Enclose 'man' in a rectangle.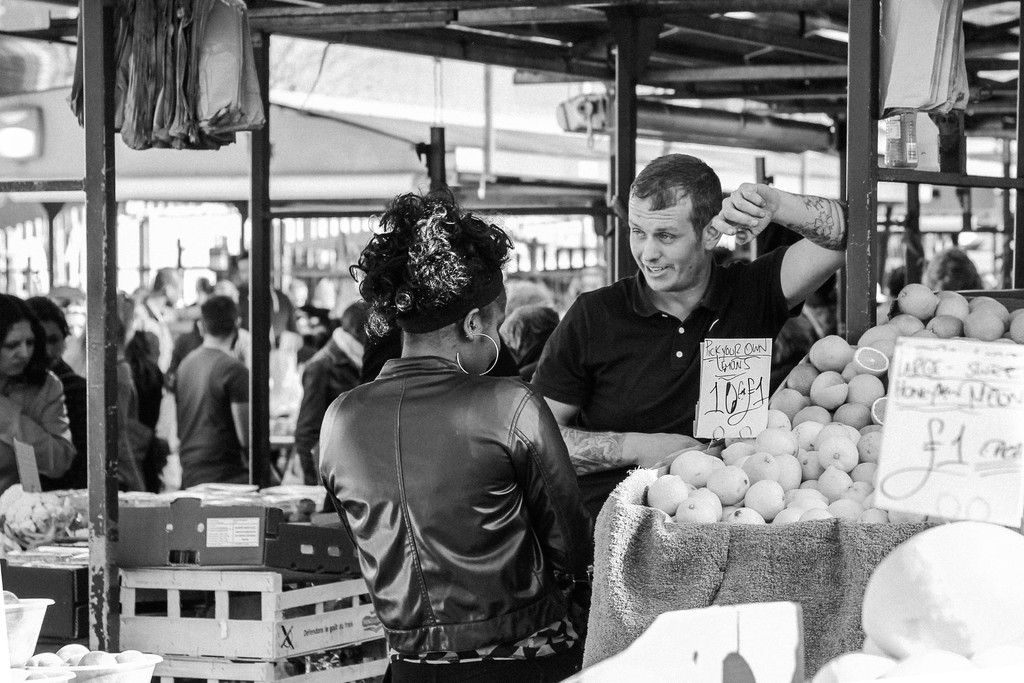
(558, 161, 849, 471).
